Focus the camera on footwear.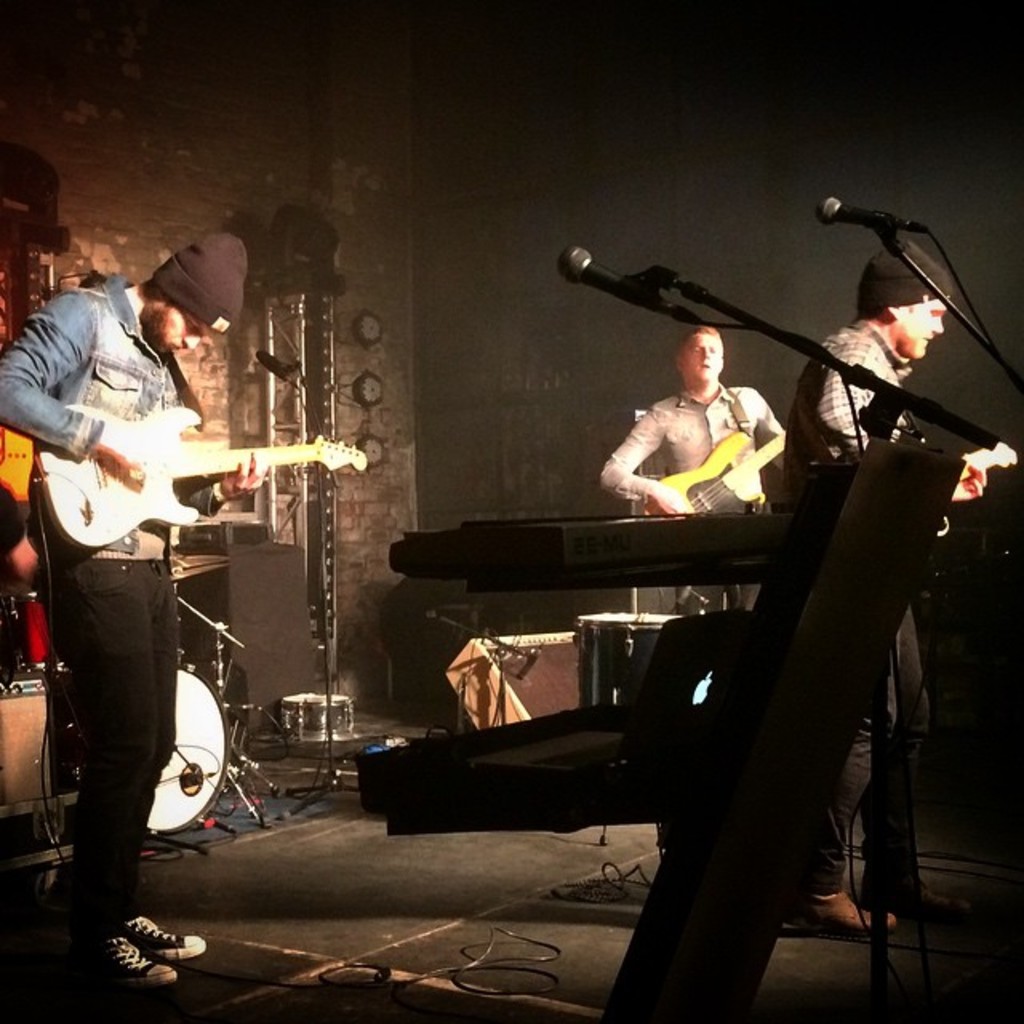
Focus region: [left=123, top=914, right=210, bottom=963].
